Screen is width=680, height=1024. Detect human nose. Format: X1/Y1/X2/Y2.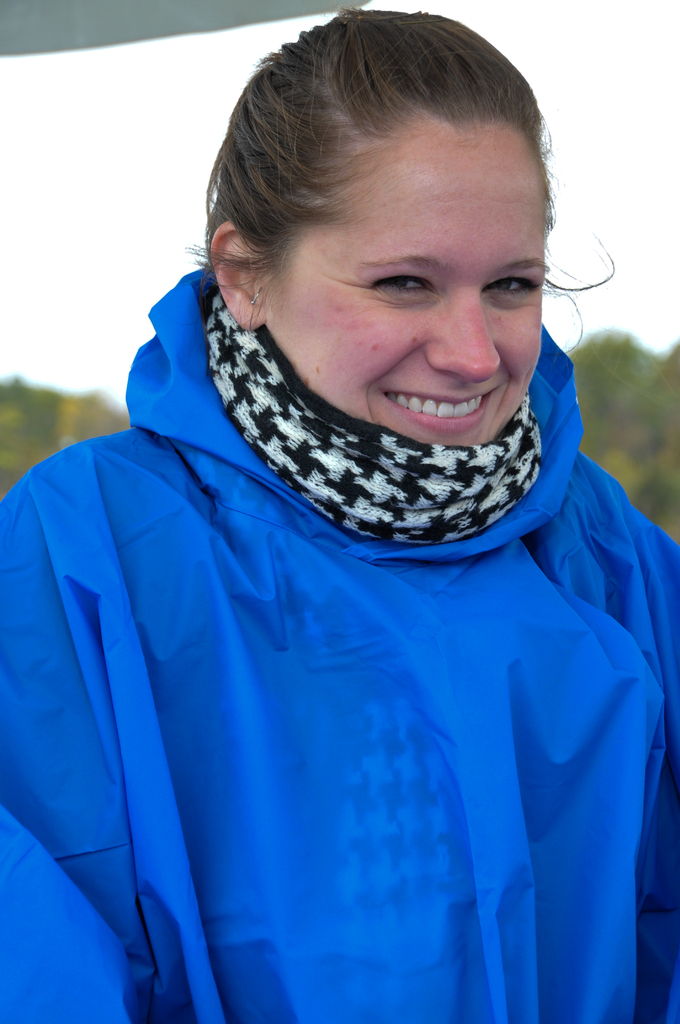
430/284/515/374.
